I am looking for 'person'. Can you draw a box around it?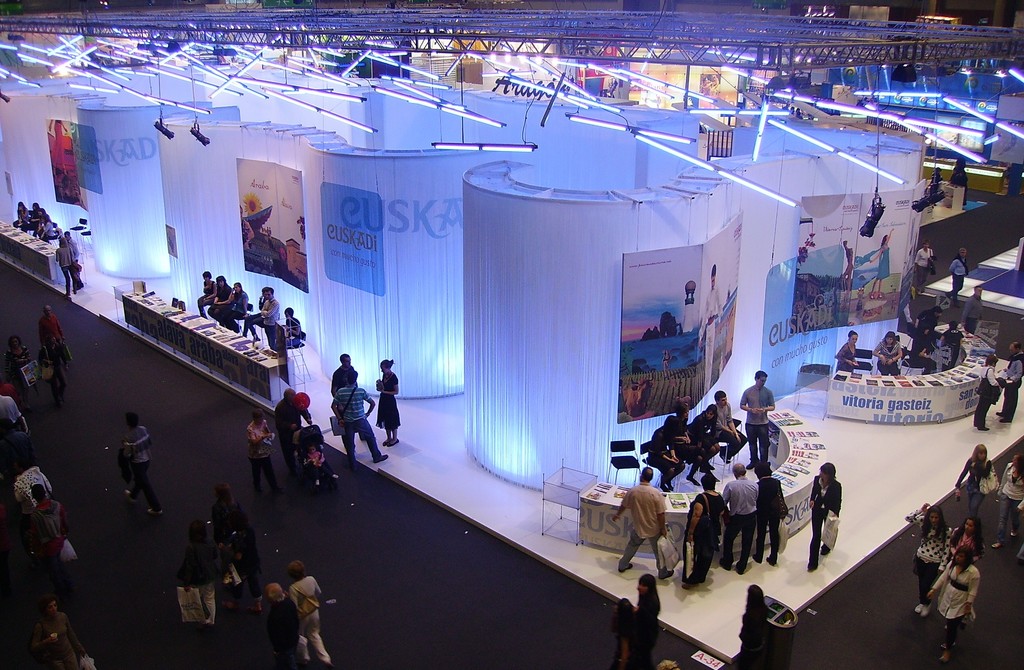
Sure, the bounding box is <region>911, 235, 941, 291</region>.
